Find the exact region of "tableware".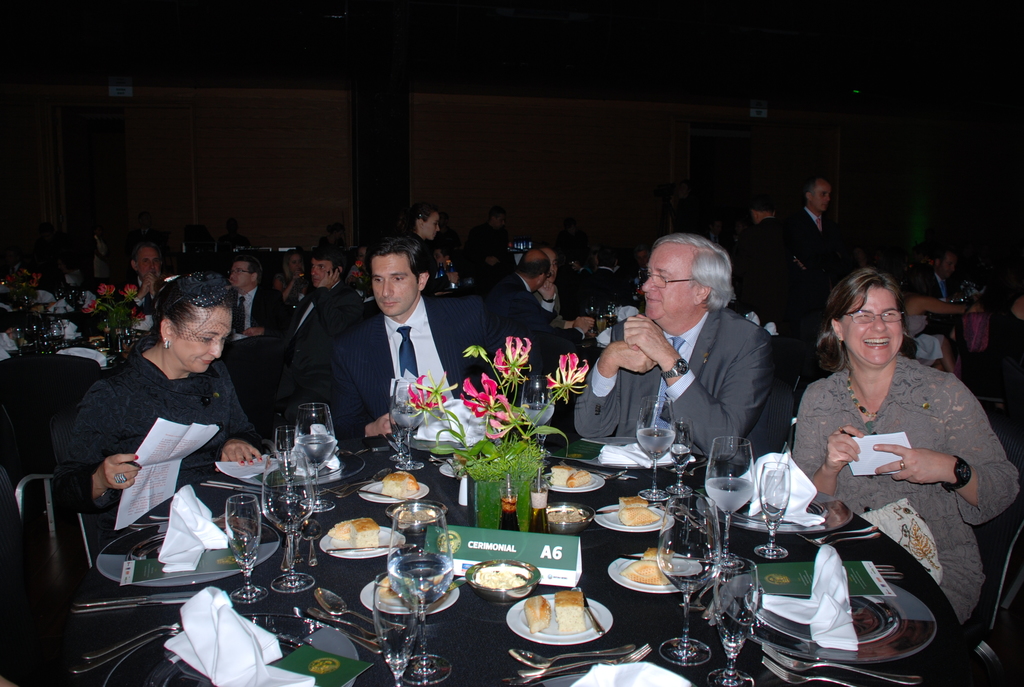
Exact region: (948,294,970,305).
